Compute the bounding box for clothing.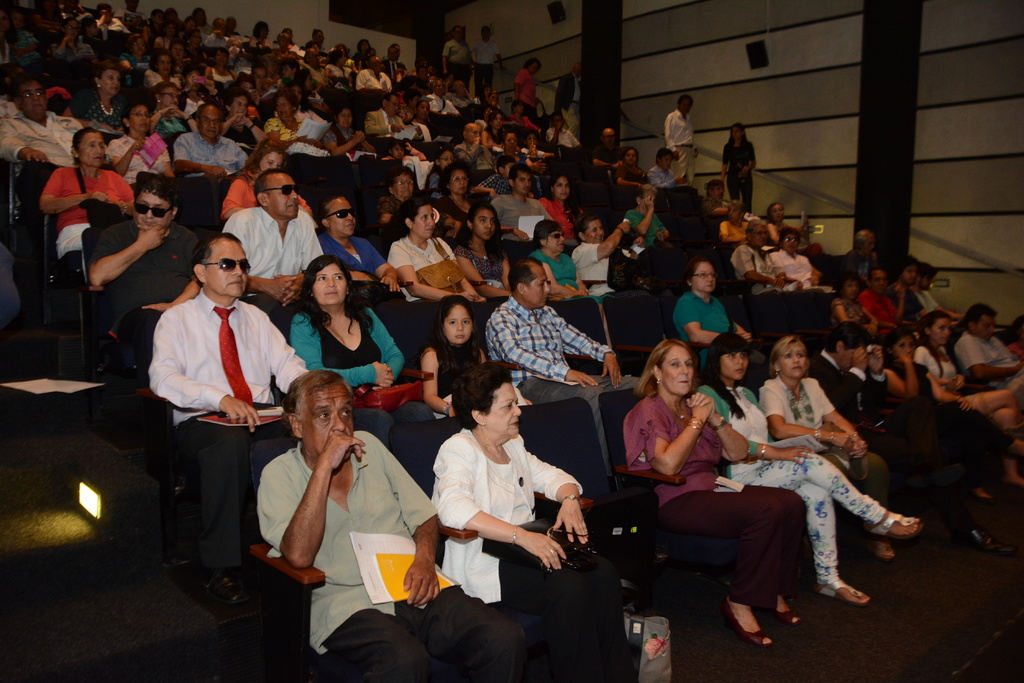
bbox=[225, 31, 243, 43].
